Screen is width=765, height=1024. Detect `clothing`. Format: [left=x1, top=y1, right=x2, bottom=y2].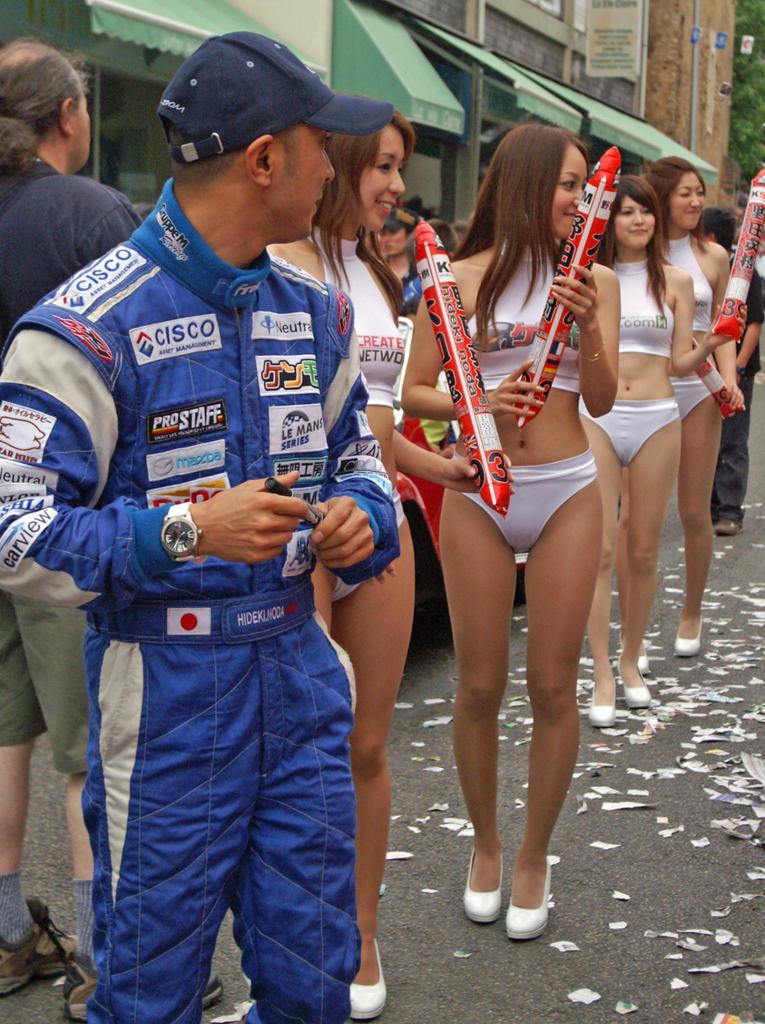
[left=0, top=589, right=92, bottom=781].
